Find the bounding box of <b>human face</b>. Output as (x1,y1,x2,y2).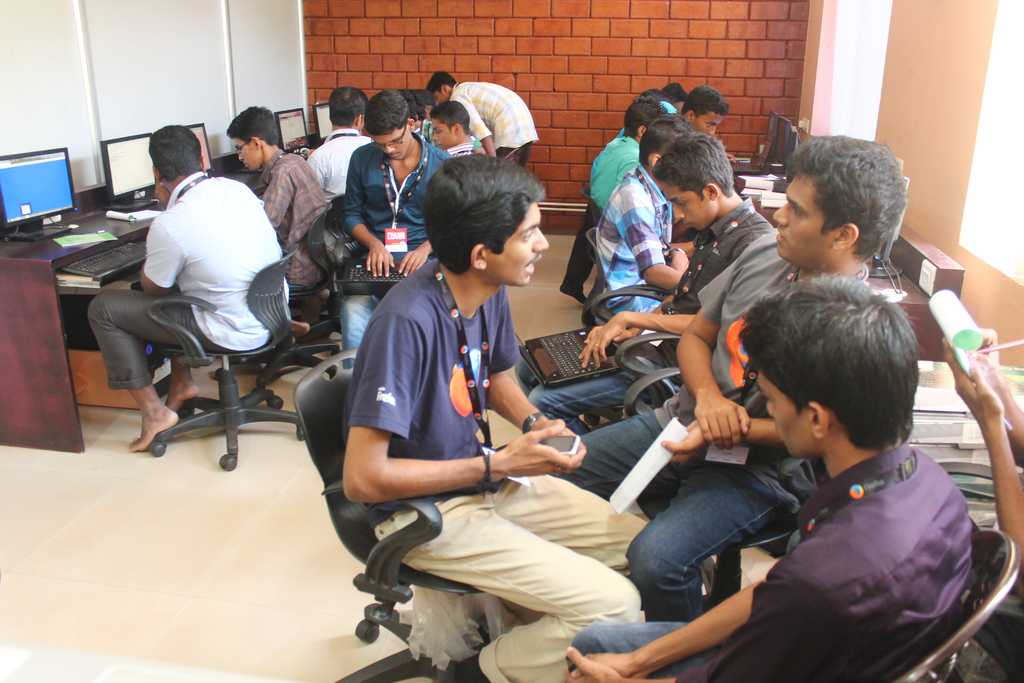
(653,182,708,228).
